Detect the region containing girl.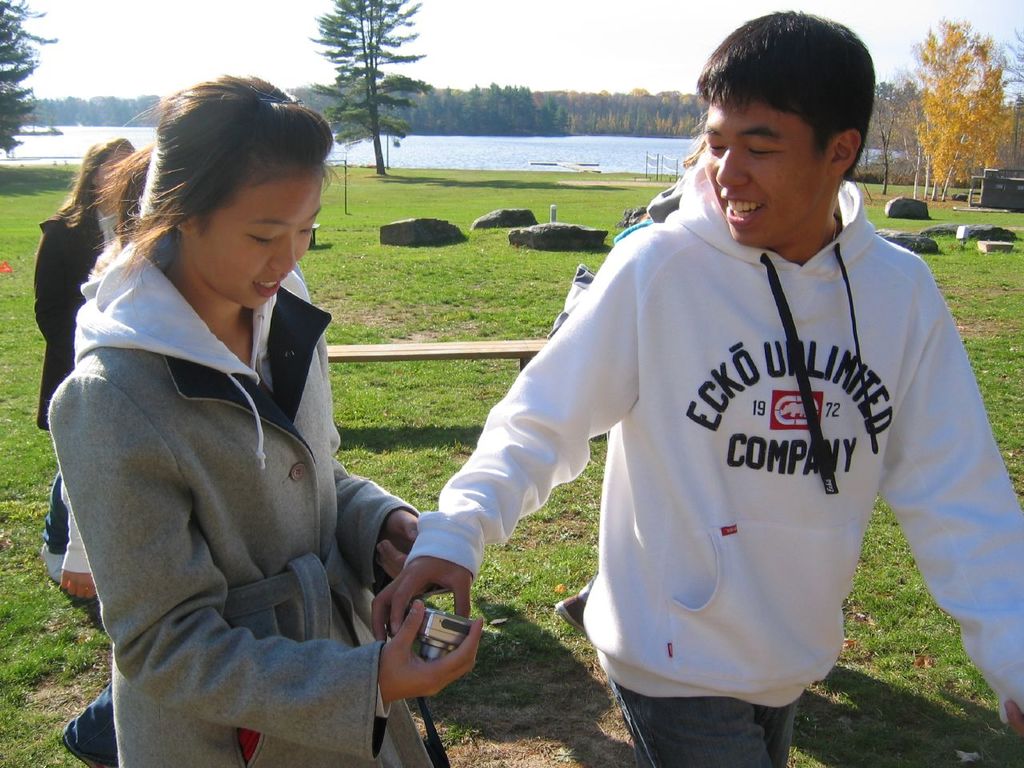
<bbox>65, 70, 454, 767</bbox>.
